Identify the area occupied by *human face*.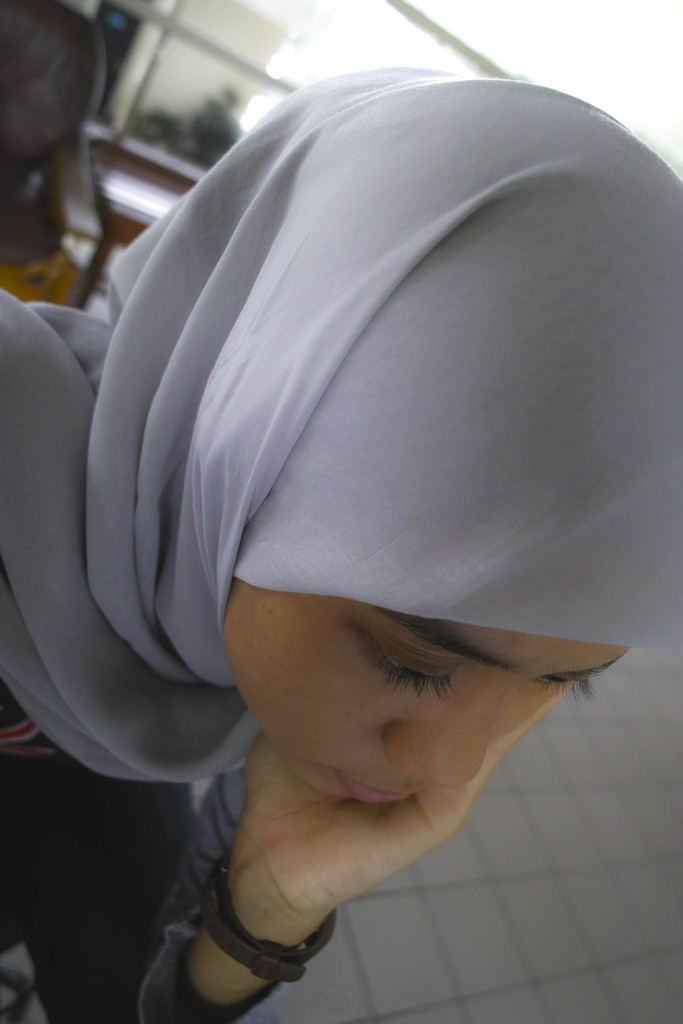
Area: 222 576 645 812.
